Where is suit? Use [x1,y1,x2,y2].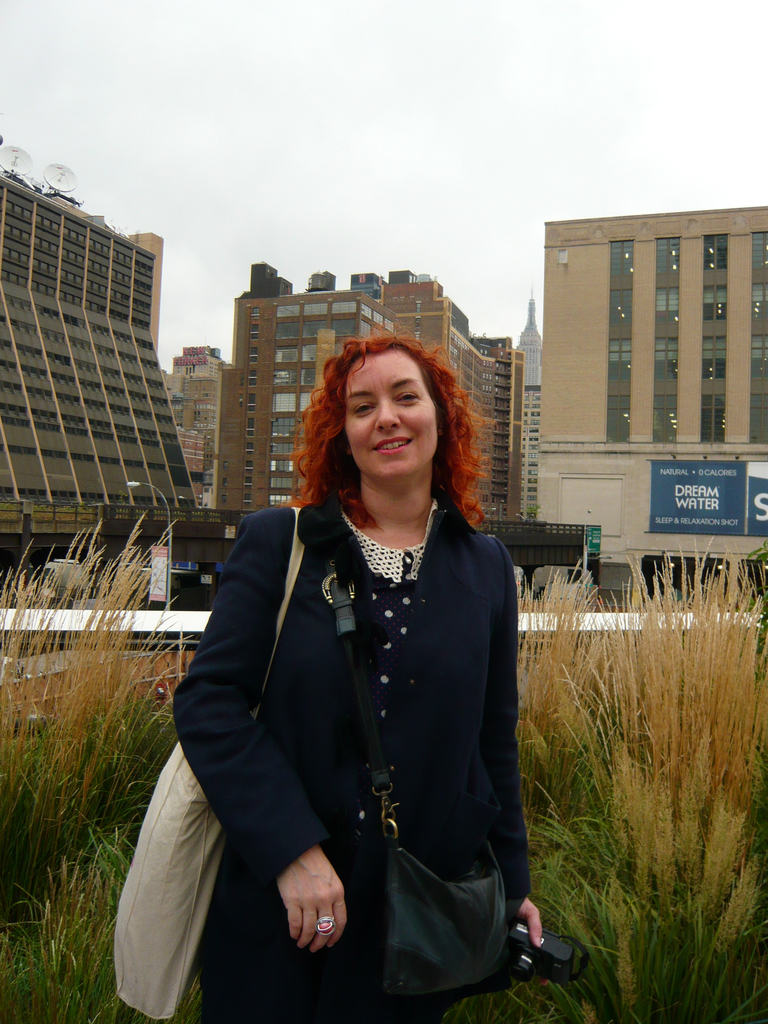
[147,444,564,1007].
